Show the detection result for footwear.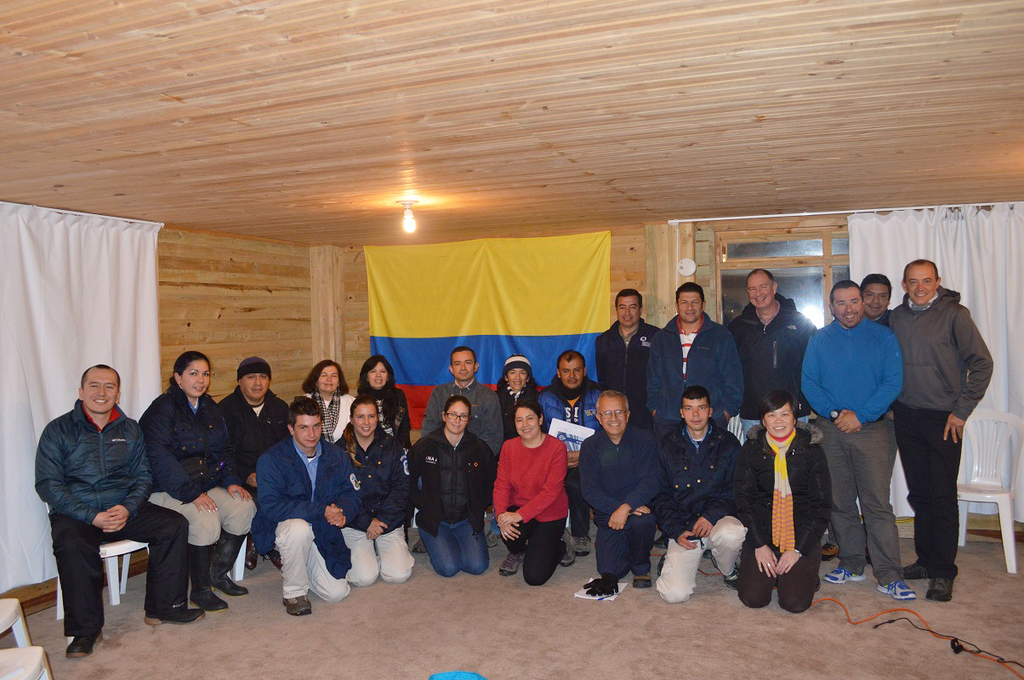
570,530,594,558.
